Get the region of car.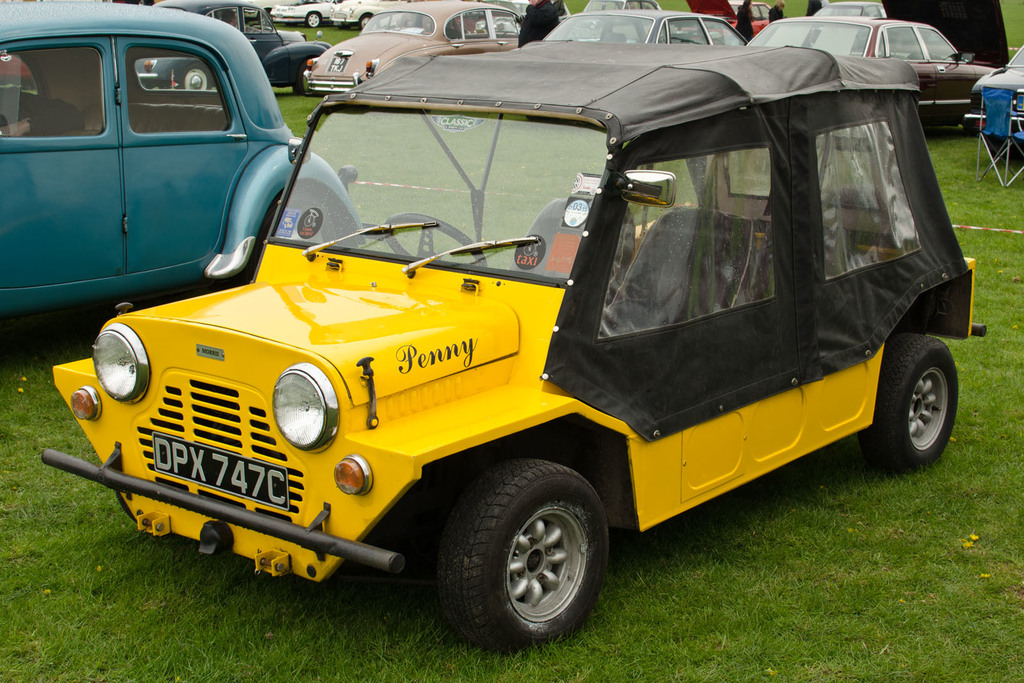
box=[722, 0, 774, 42].
